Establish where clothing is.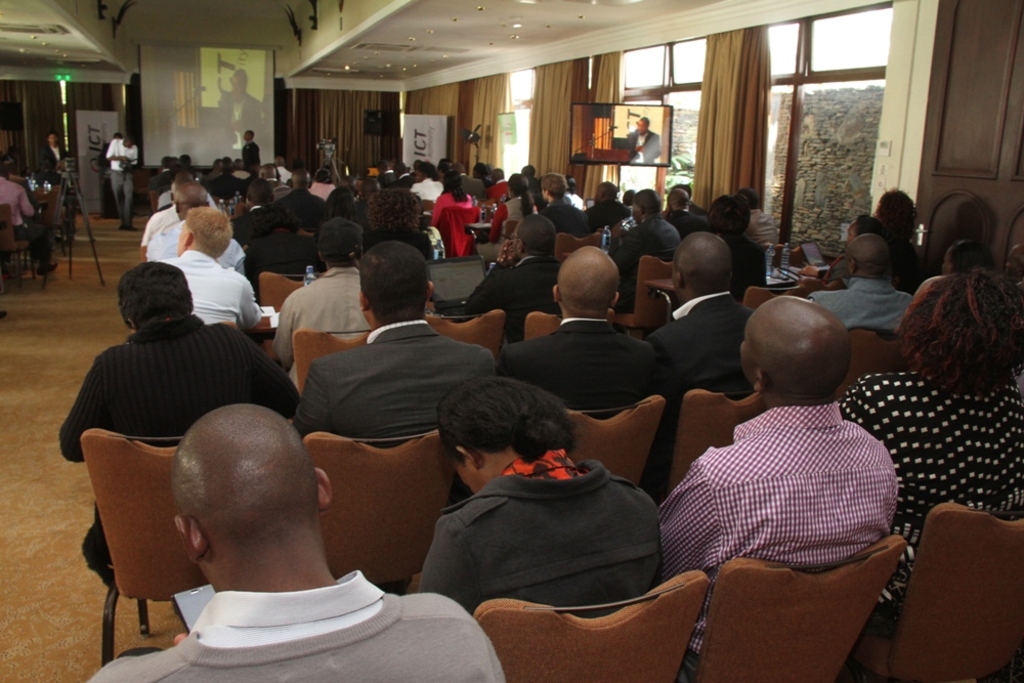
Established at {"x1": 47, "y1": 317, "x2": 305, "y2": 589}.
